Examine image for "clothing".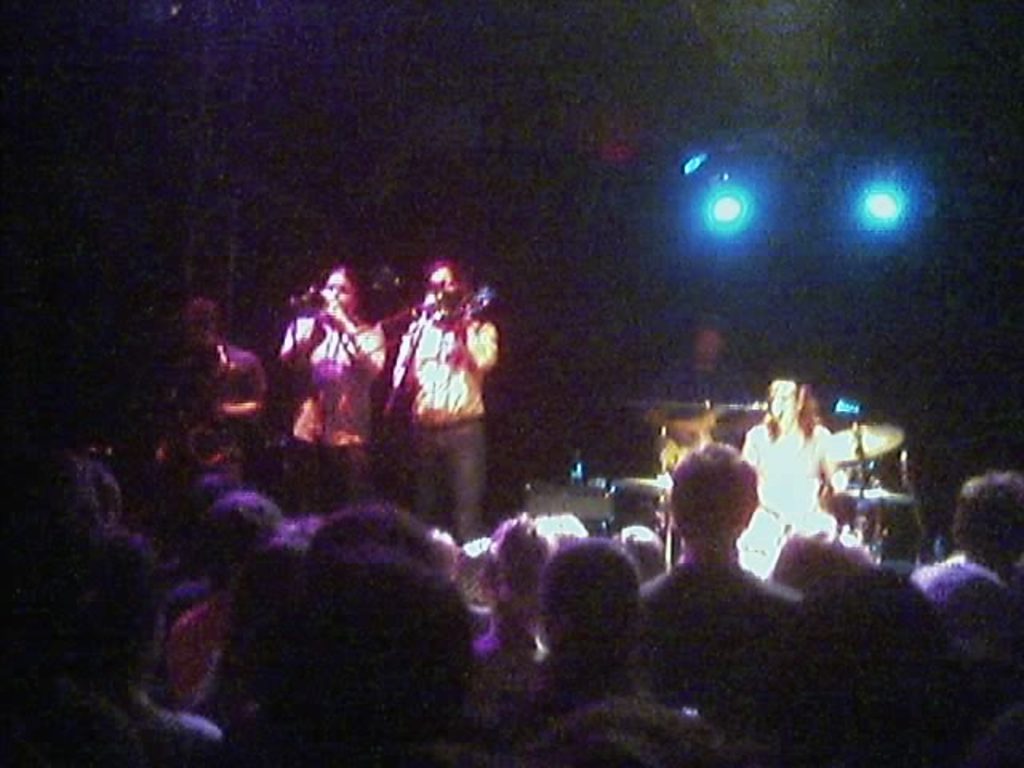
Examination result: 278/307/395/491.
